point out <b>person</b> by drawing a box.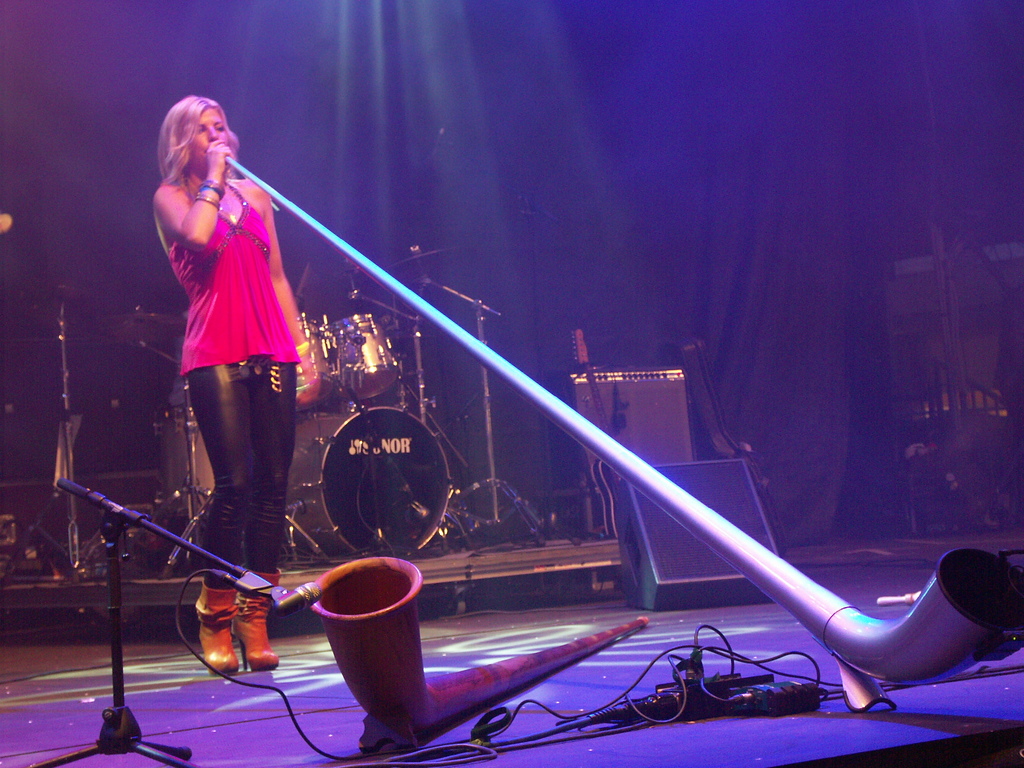
x1=138, y1=63, x2=319, y2=637.
